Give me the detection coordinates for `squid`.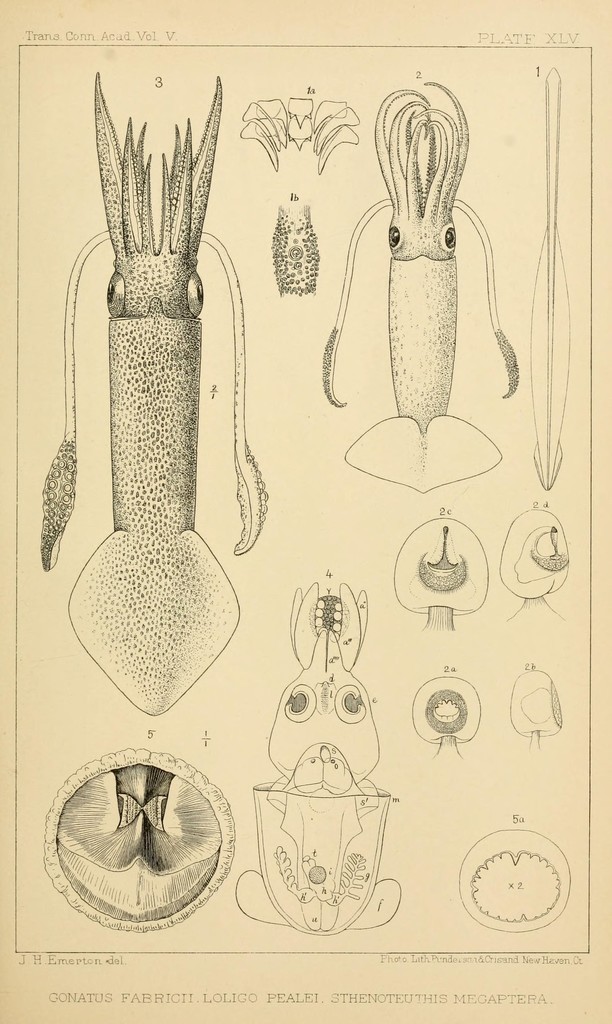
left=234, top=577, right=402, bottom=935.
